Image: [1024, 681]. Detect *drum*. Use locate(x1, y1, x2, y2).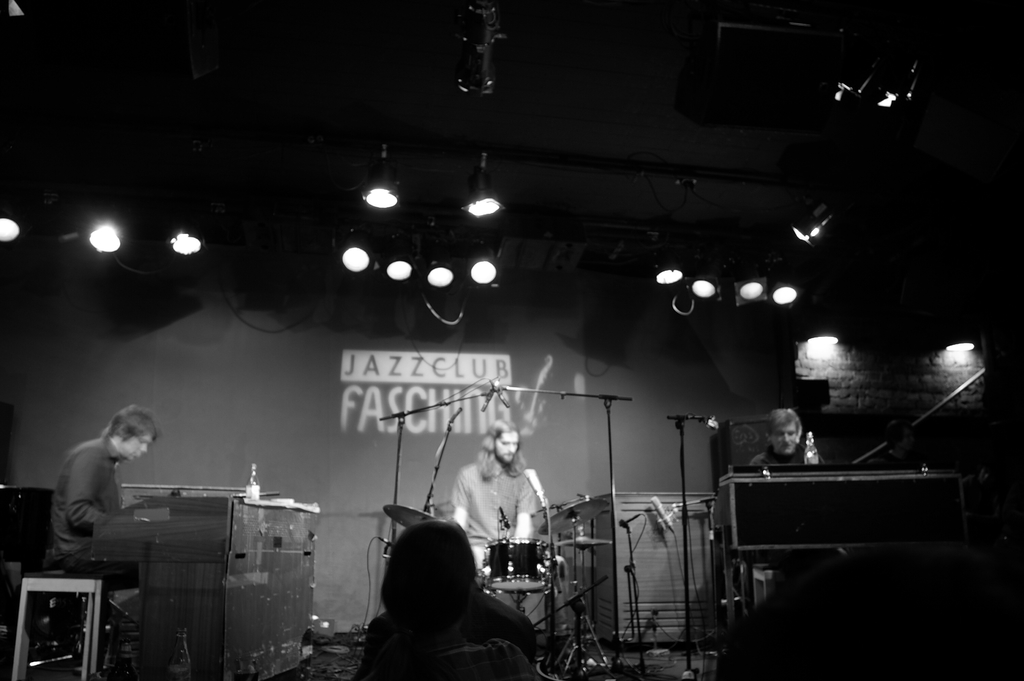
locate(482, 537, 550, 598).
